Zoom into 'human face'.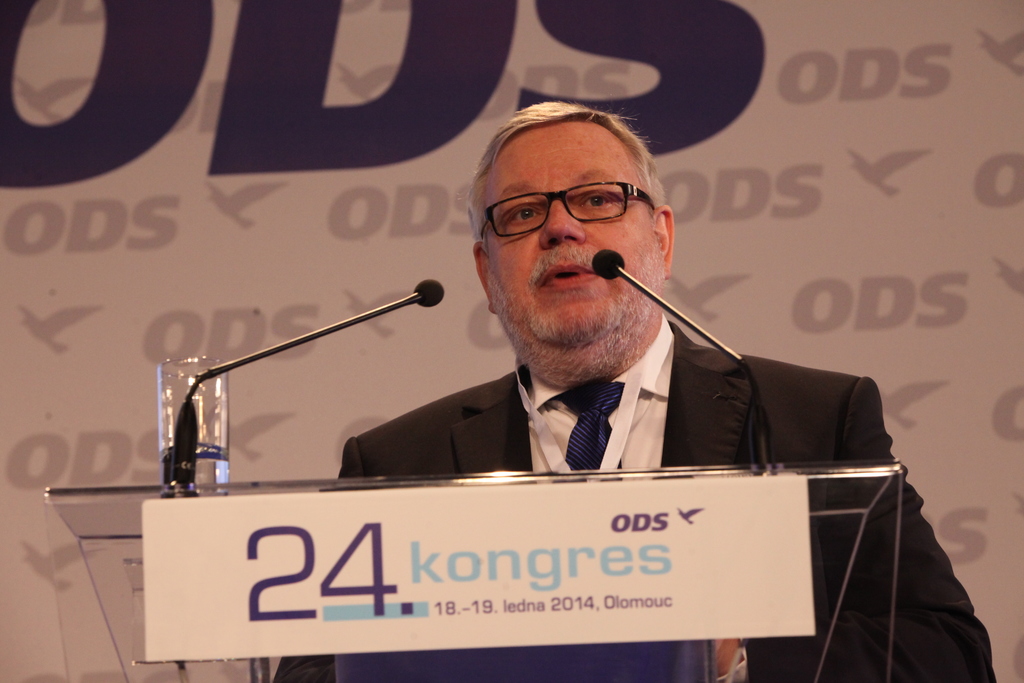
Zoom target: (486,126,662,338).
